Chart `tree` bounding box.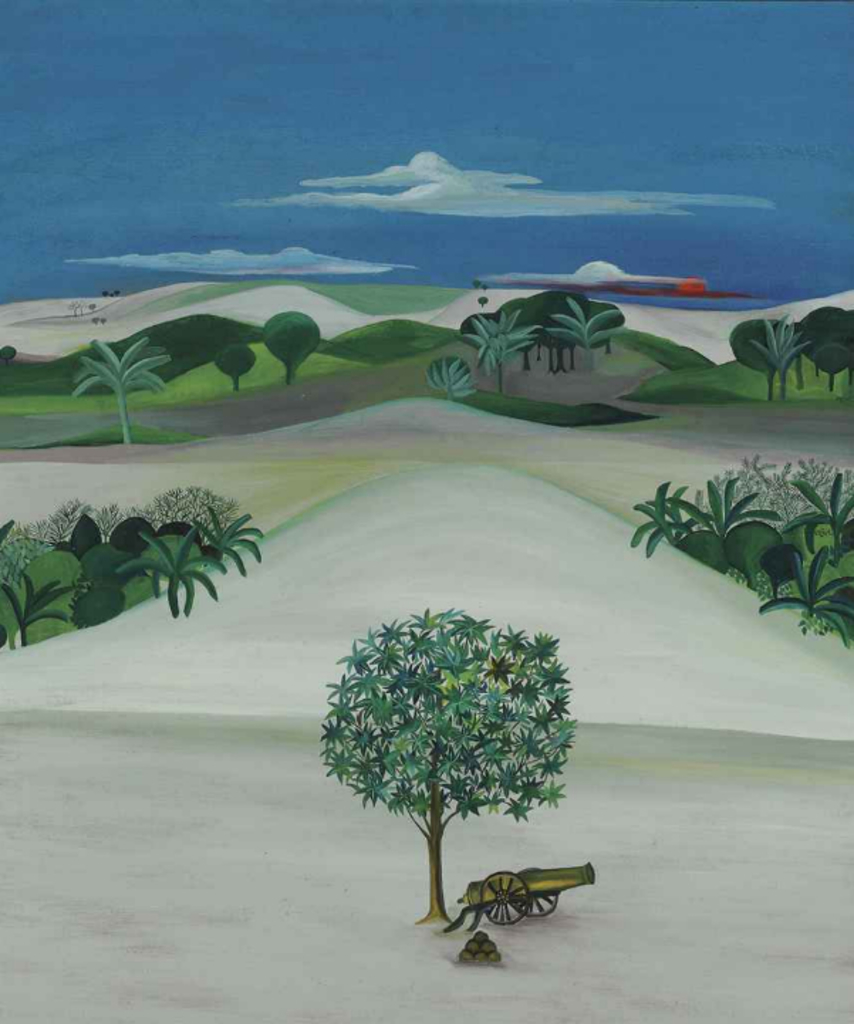
Charted: (804,303,853,403).
